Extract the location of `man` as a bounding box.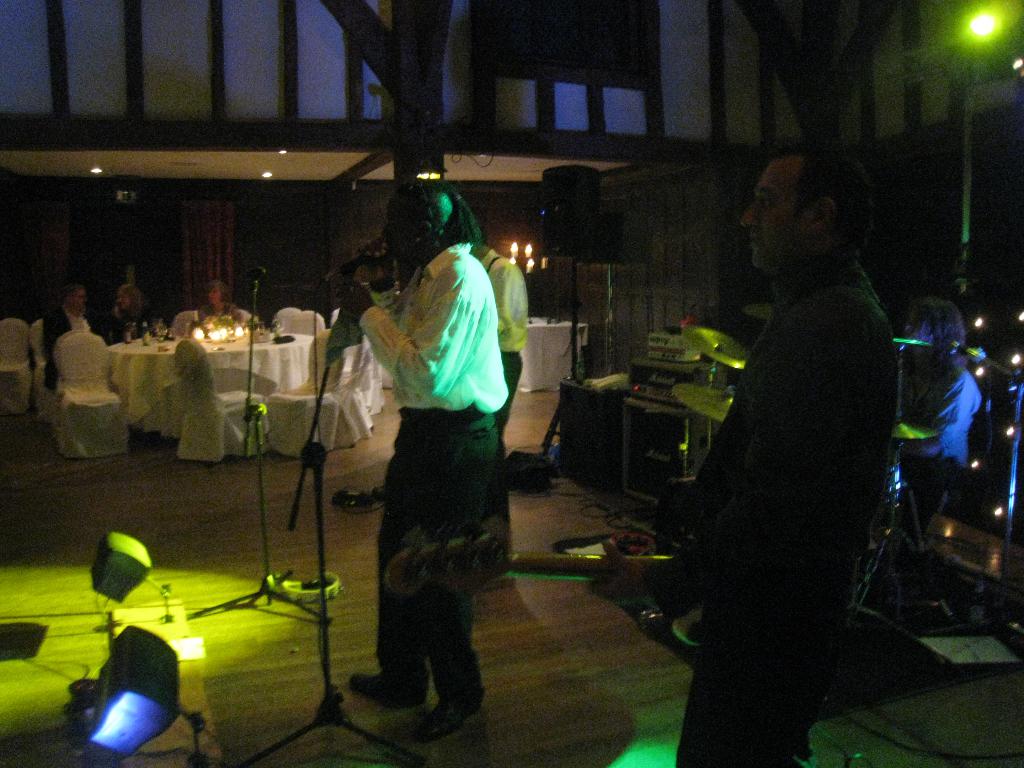
45:284:109:389.
